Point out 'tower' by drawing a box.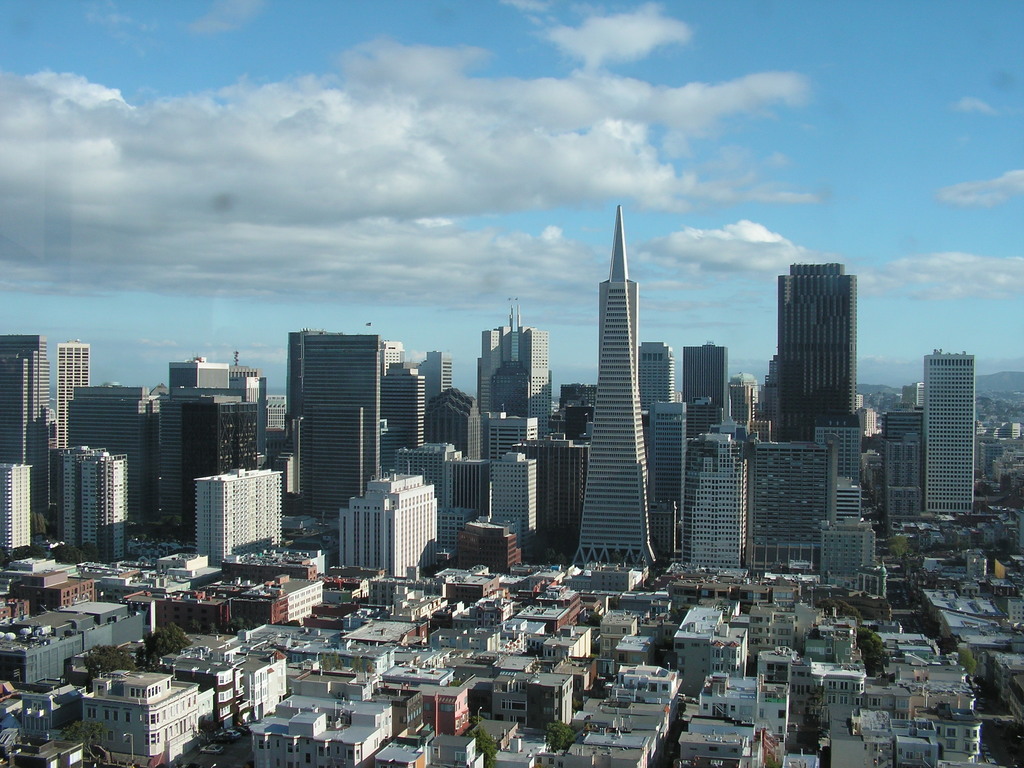
x1=627 y1=342 x2=675 y2=422.
